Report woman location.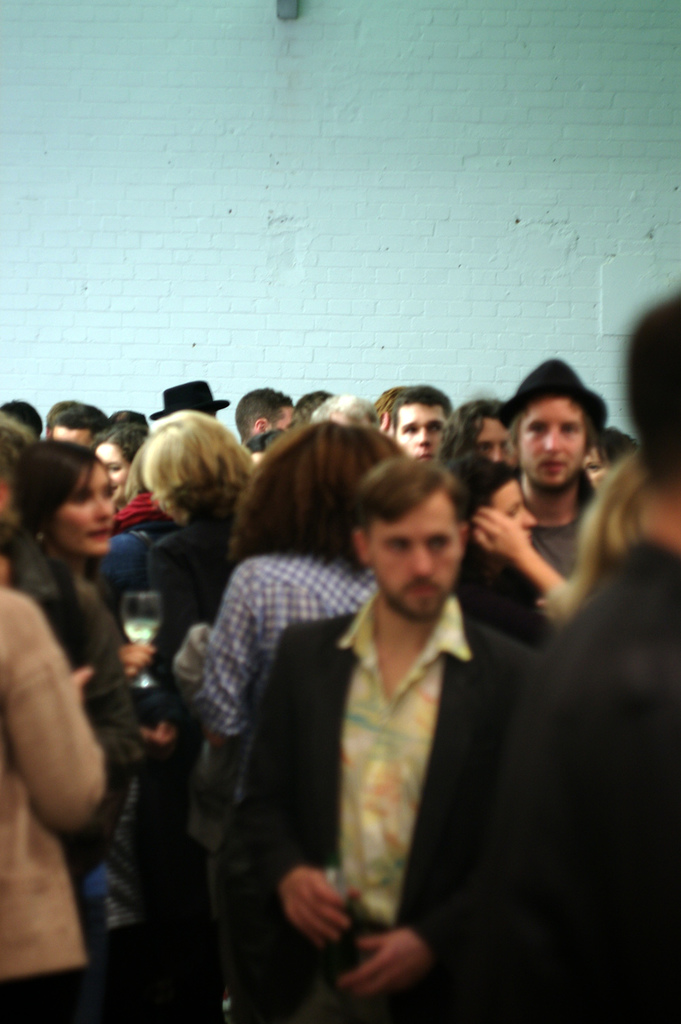
Report: rect(0, 579, 112, 1023).
